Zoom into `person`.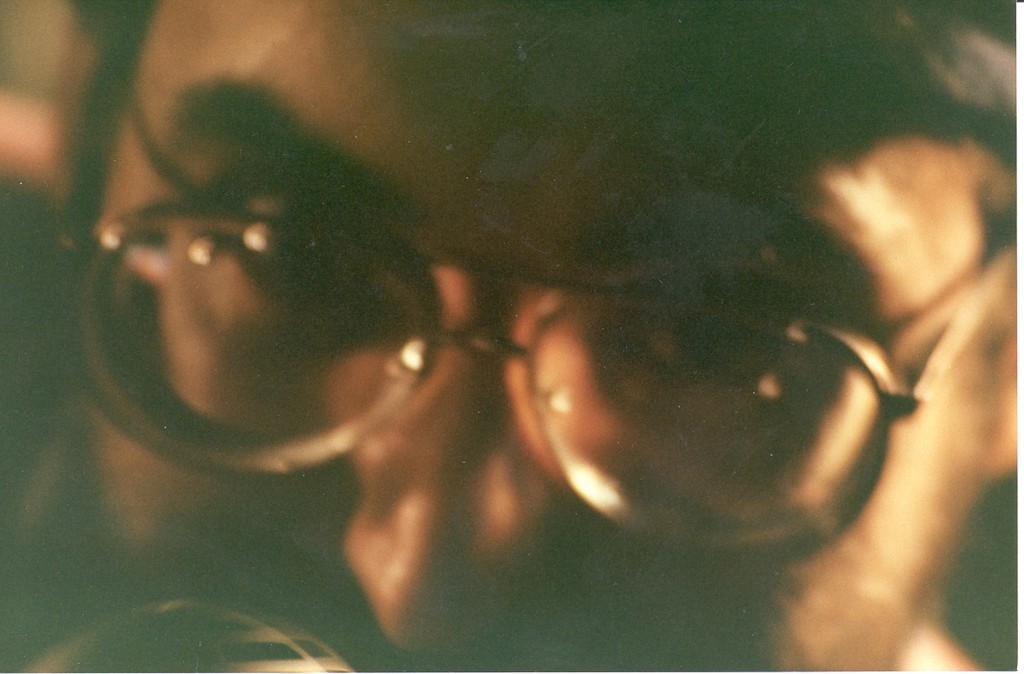
Zoom target: [left=0, top=0, right=1023, bottom=673].
